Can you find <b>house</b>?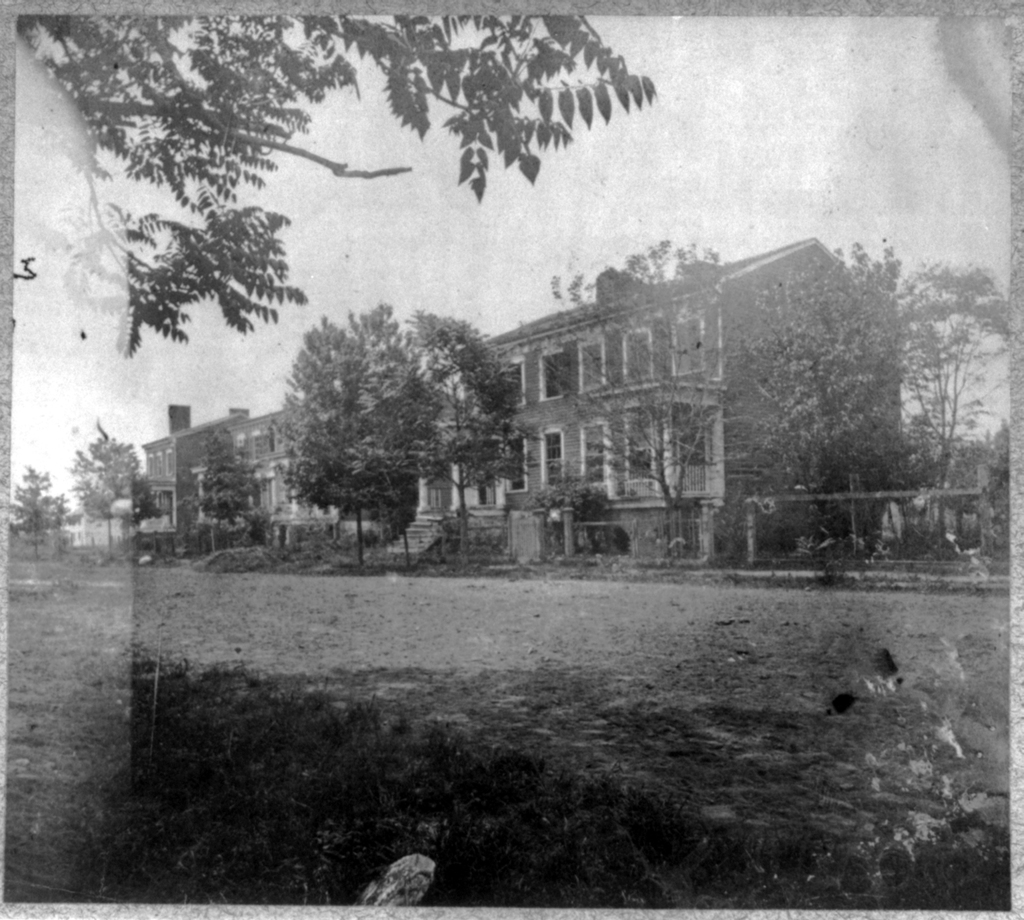
Yes, bounding box: left=629, top=275, right=713, bottom=531.
